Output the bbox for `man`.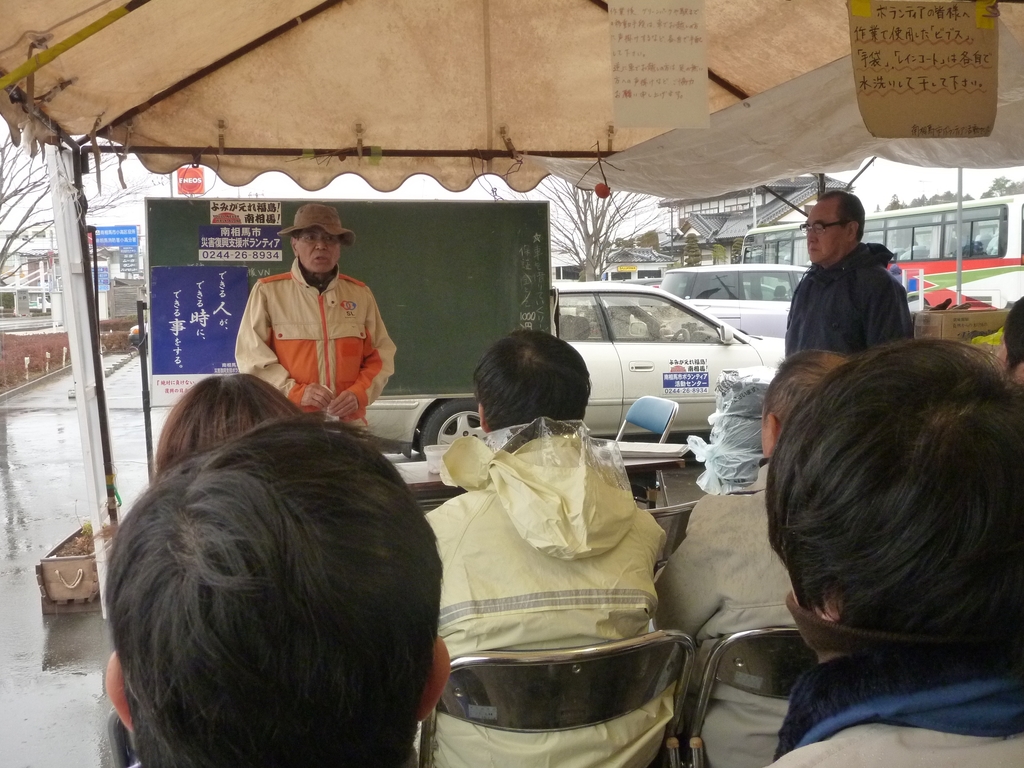
Rect(646, 348, 850, 767).
